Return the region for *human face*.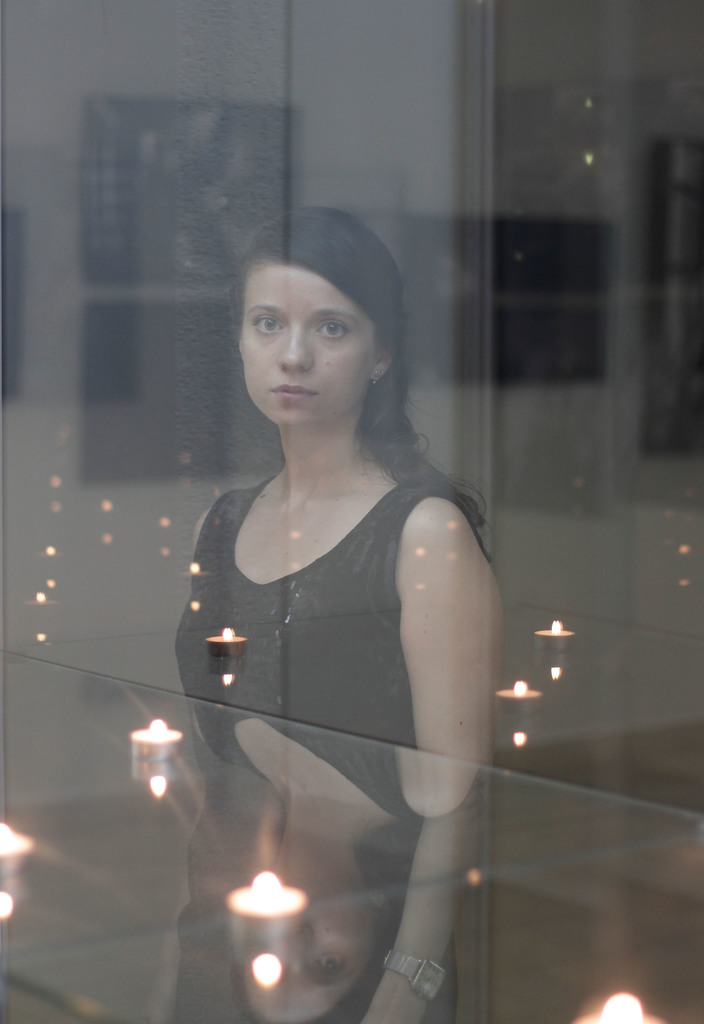
<region>243, 262, 382, 430</region>.
